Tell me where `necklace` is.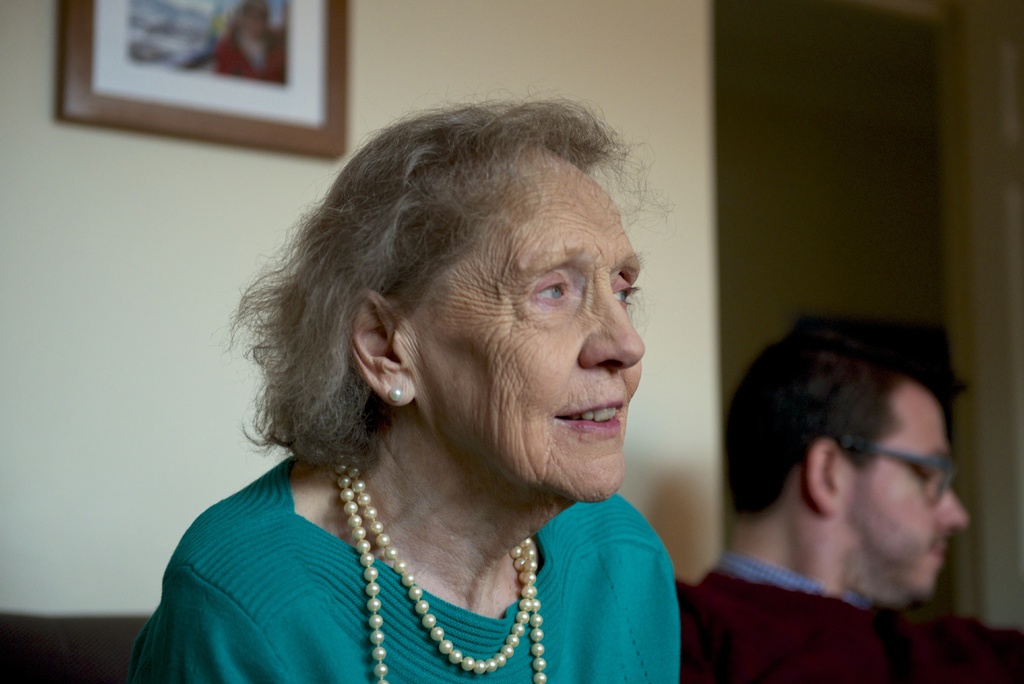
`necklace` is at l=335, t=457, r=545, b=683.
